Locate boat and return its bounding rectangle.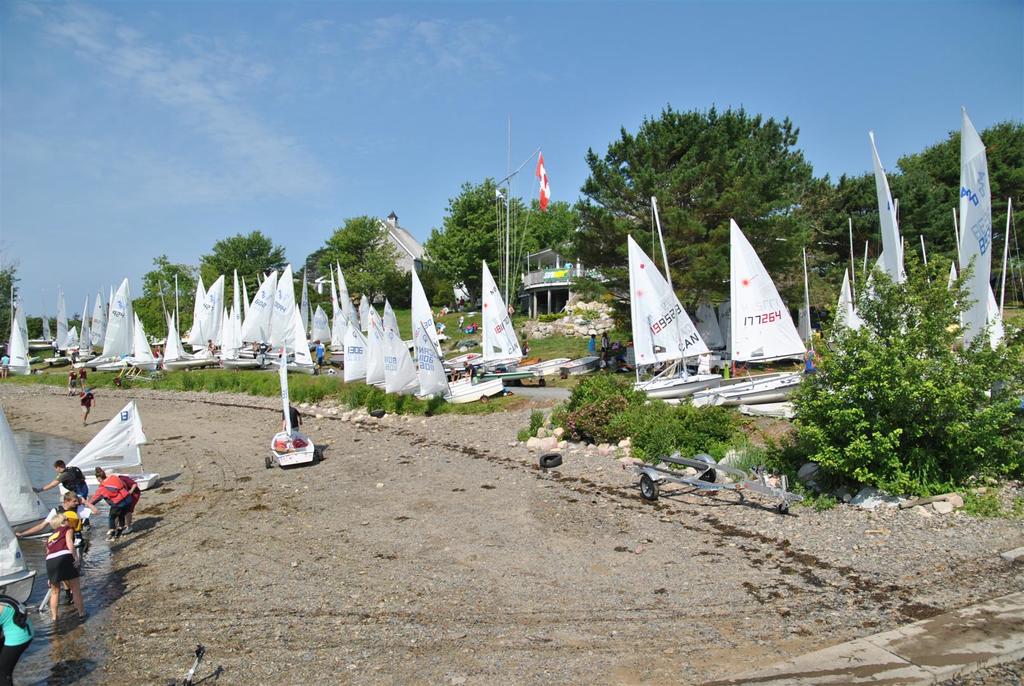
locate(311, 309, 336, 351).
